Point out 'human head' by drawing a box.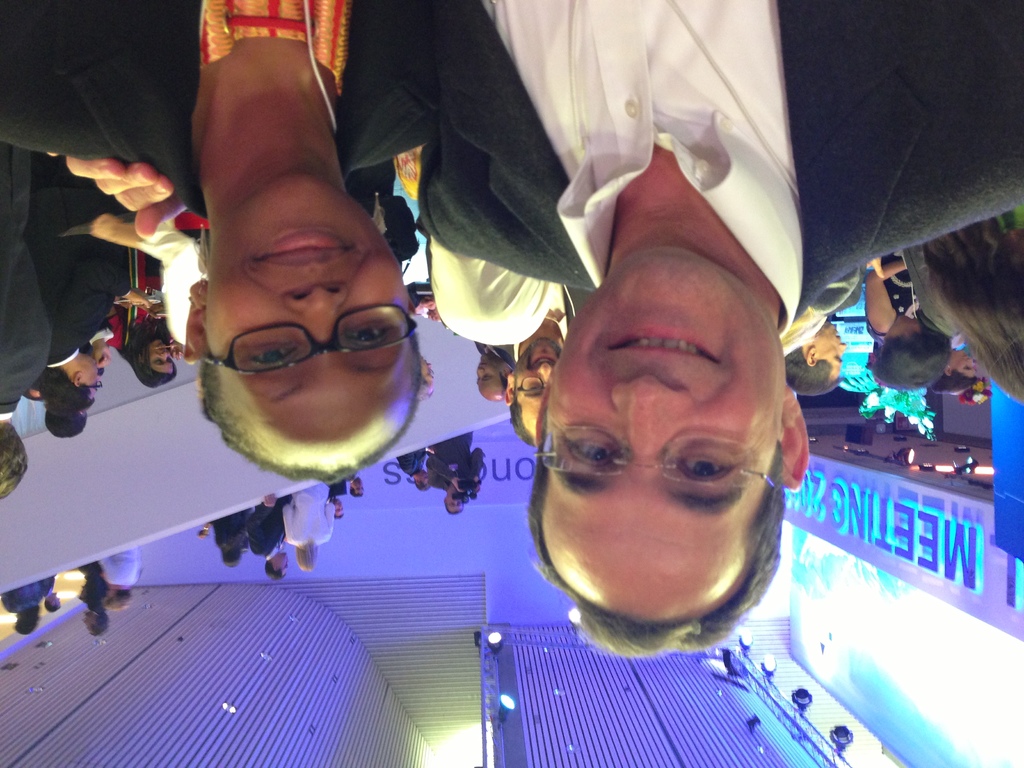
428, 306, 440, 323.
